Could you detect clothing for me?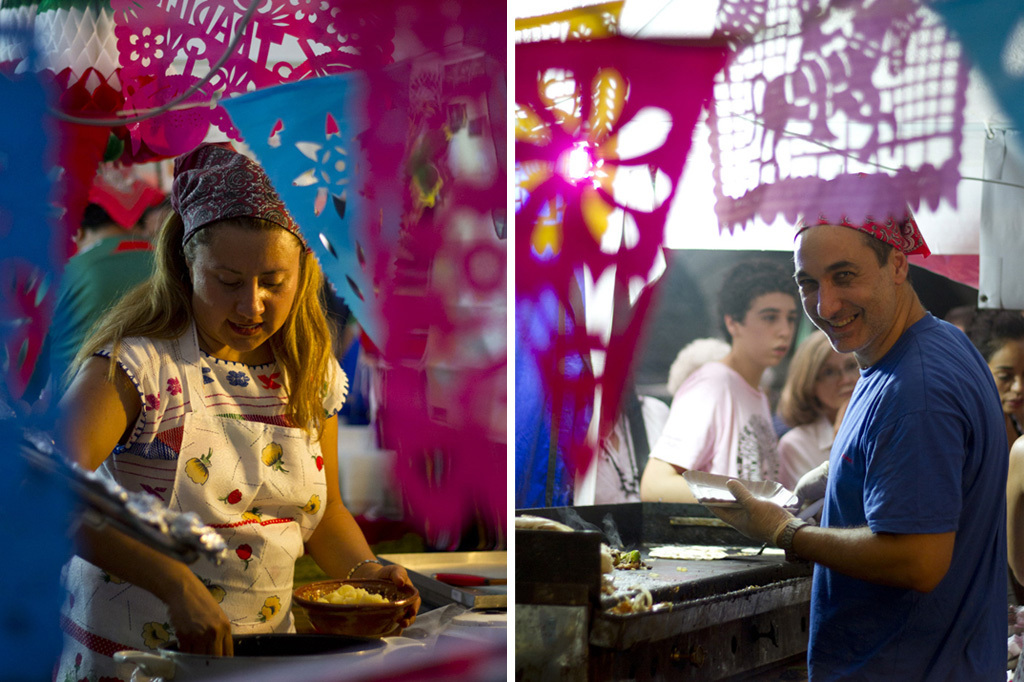
Detection result: (782,269,988,649).
